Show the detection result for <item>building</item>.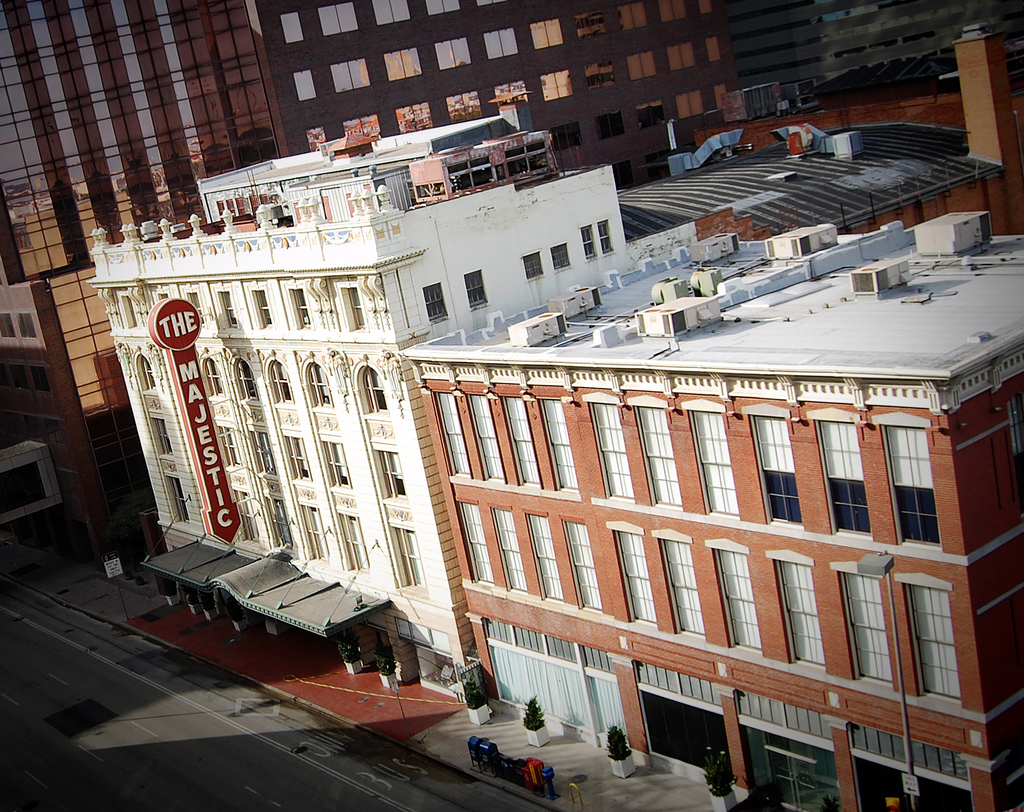
<bbox>83, 118, 628, 706</bbox>.
